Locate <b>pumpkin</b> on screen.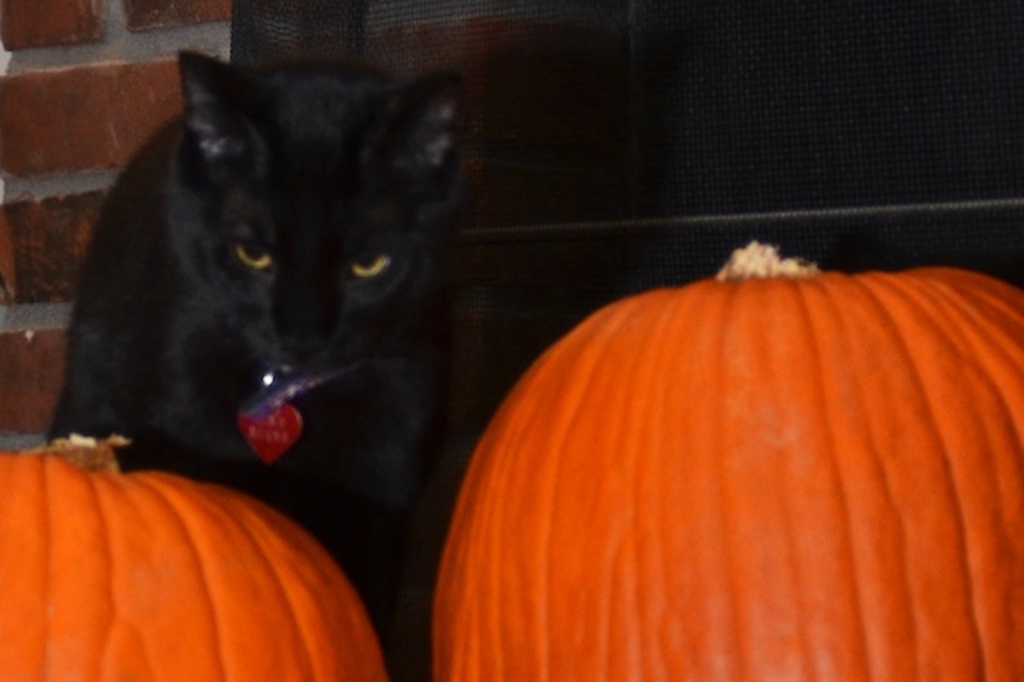
On screen at 0,431,389,680.
